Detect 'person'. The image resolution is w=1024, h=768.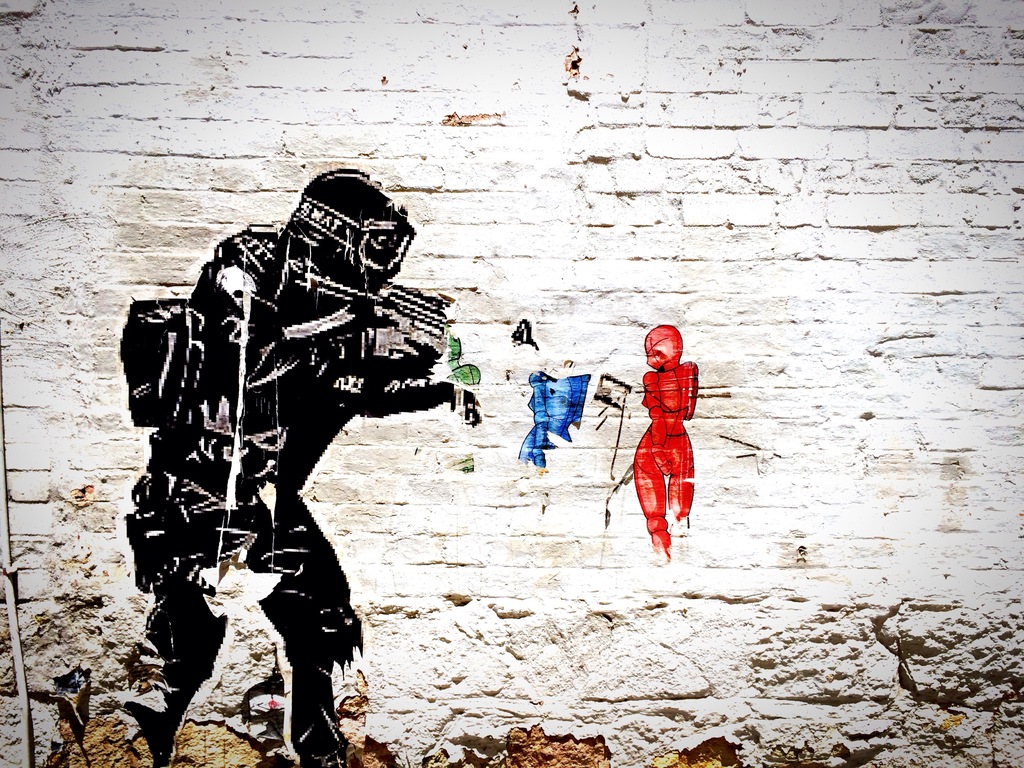
pyautogui.locateOnScreen(135, 151, 478, 739).
